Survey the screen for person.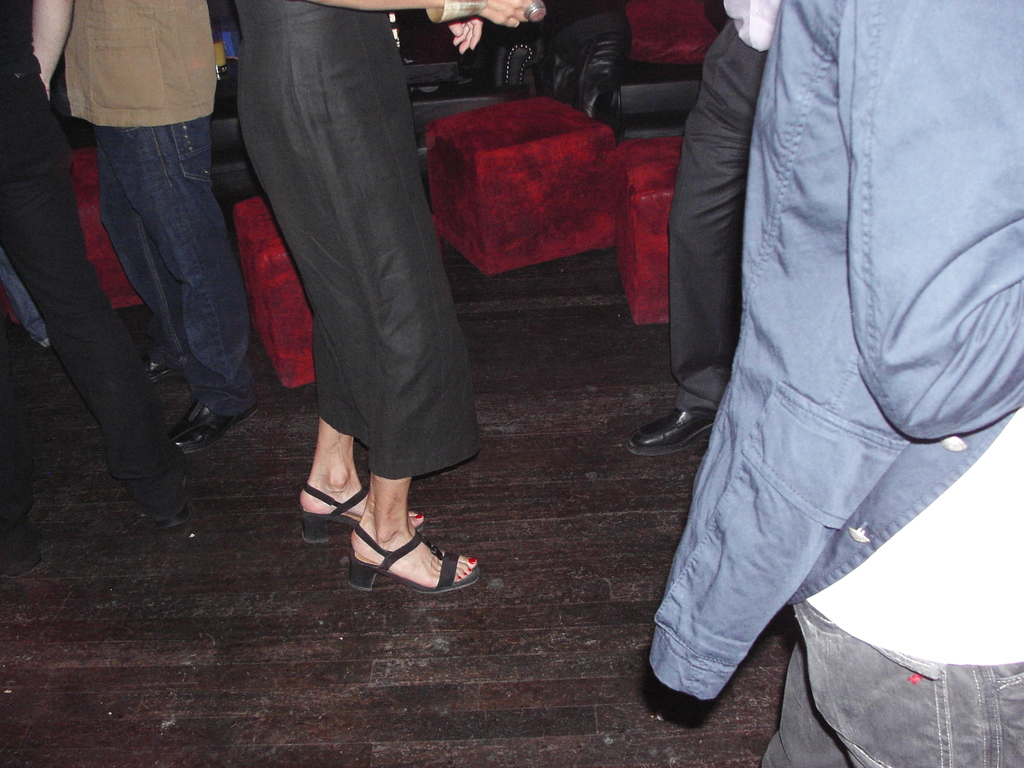
Survey found: x1=212 y1=0 x2=488 y2=589.
